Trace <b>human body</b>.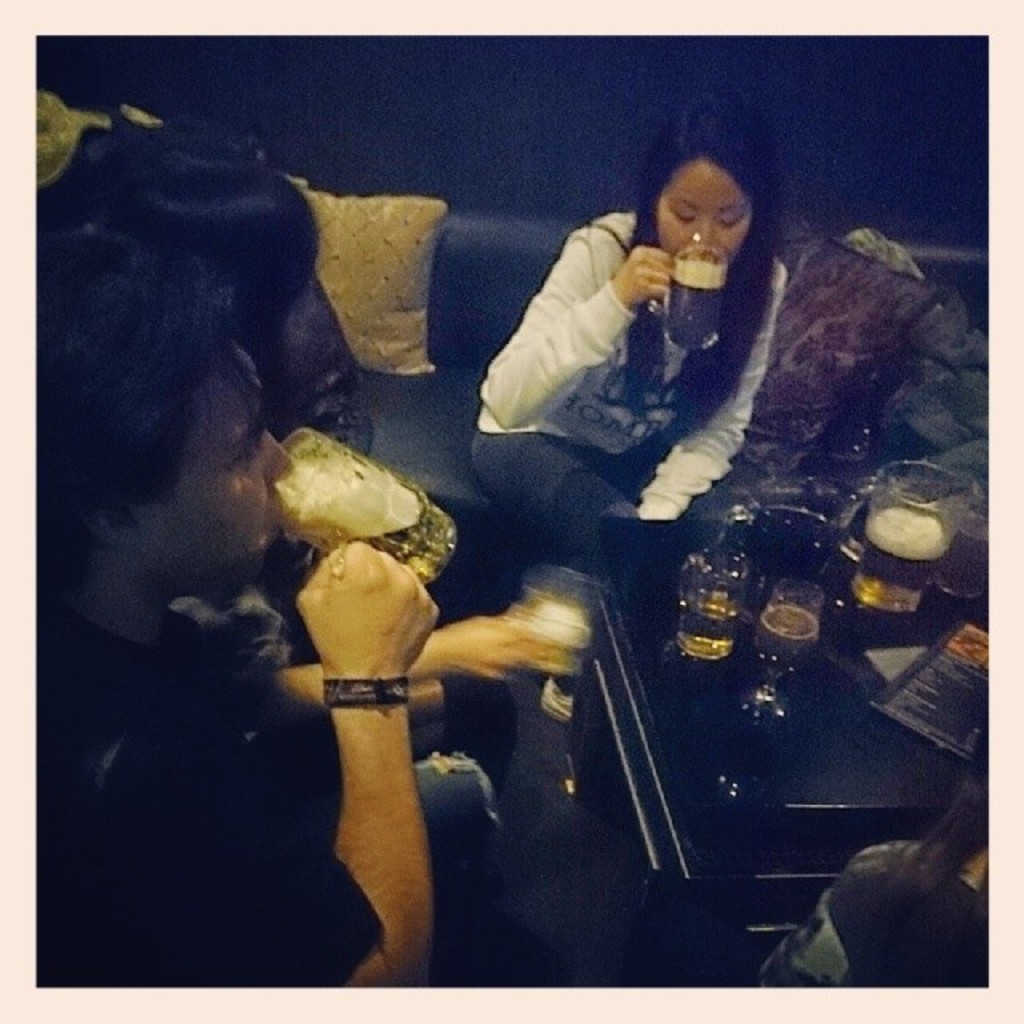
Traced to 11, 229, 522, 966.
